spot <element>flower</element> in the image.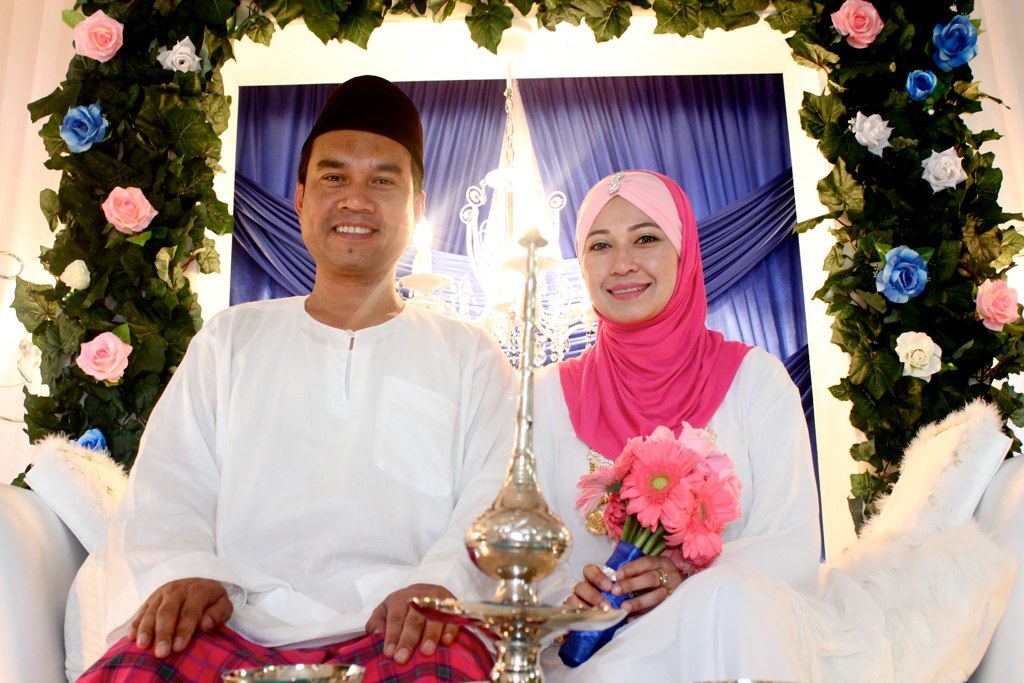
<element>flower</element> found at select_region(99, 184, 158, 236).
